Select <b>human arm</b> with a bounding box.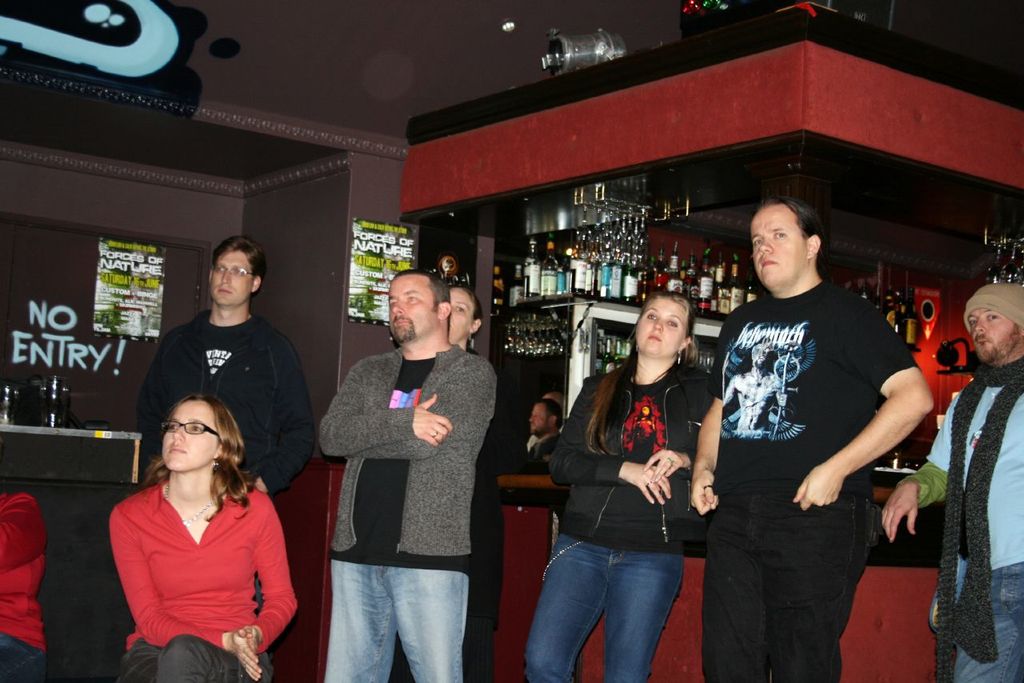
bbox=[342, 344, 482, 457].
